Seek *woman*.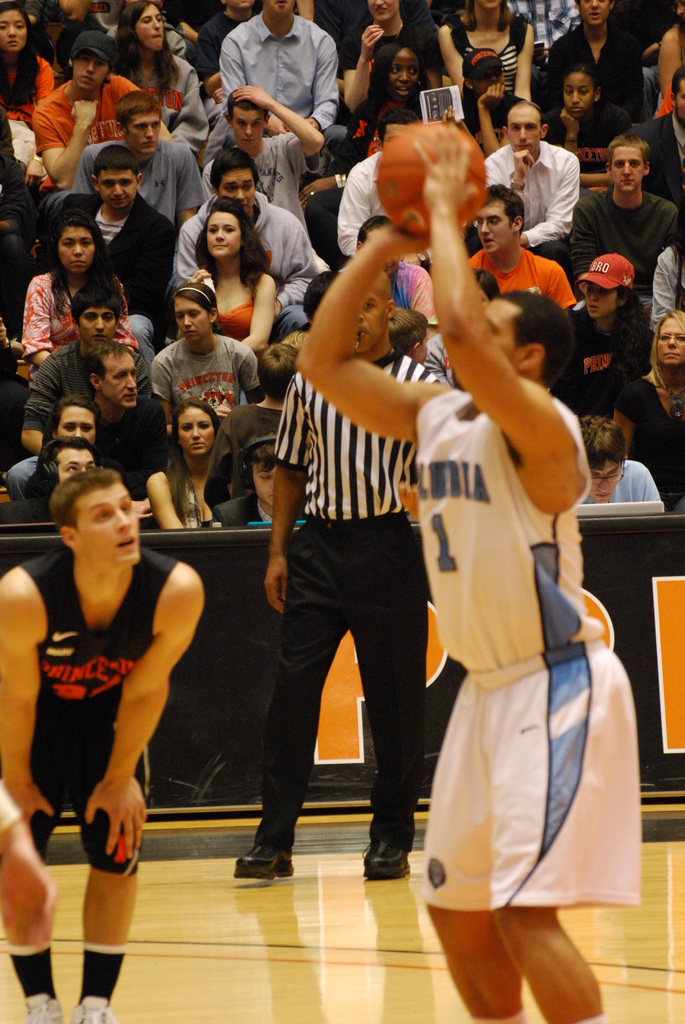
558:248:663:449.
